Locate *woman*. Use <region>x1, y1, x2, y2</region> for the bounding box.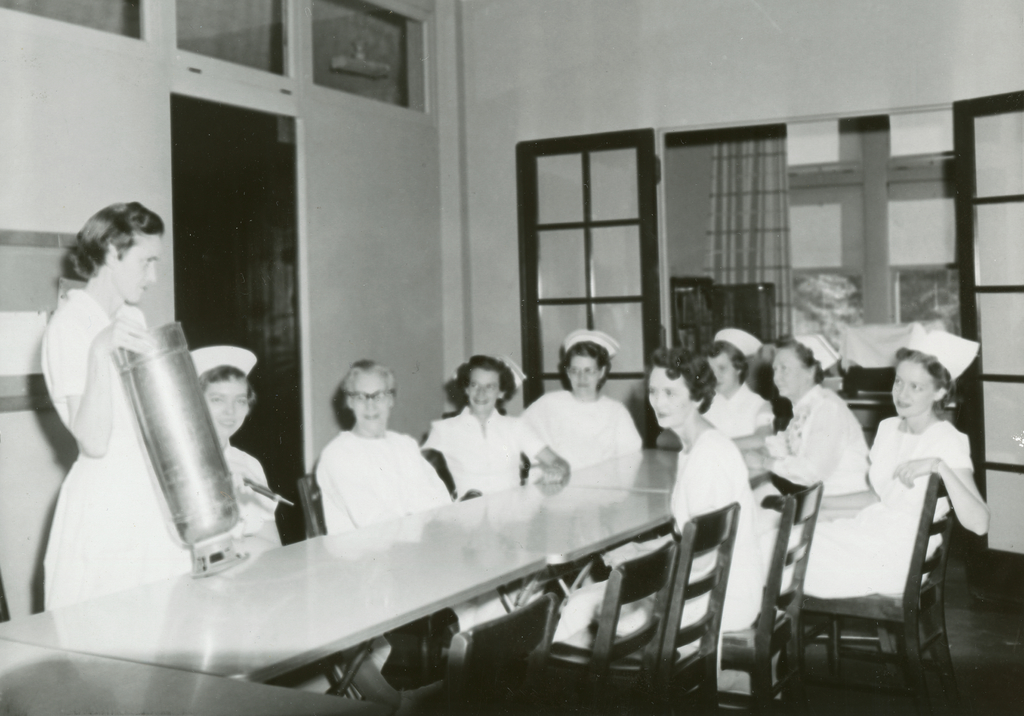
<region>185, 340, 275, 572</region>.
